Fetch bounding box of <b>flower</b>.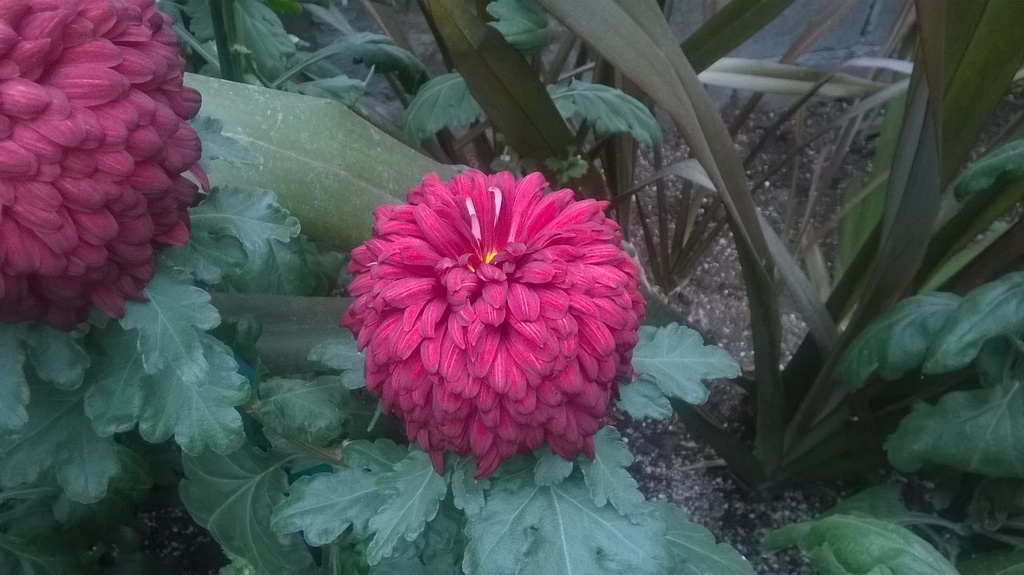
Bbox: <bbox>0, 0, 215, 334</bbox>.
